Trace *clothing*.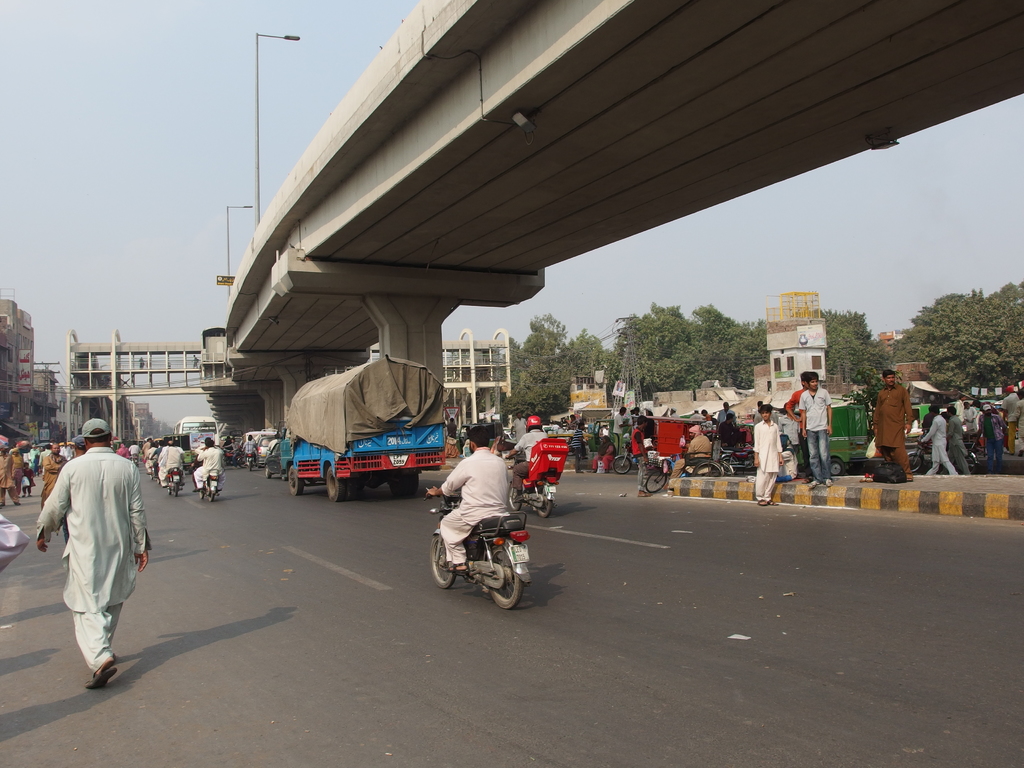
Traced to crop(191, 444, 223, 488).
